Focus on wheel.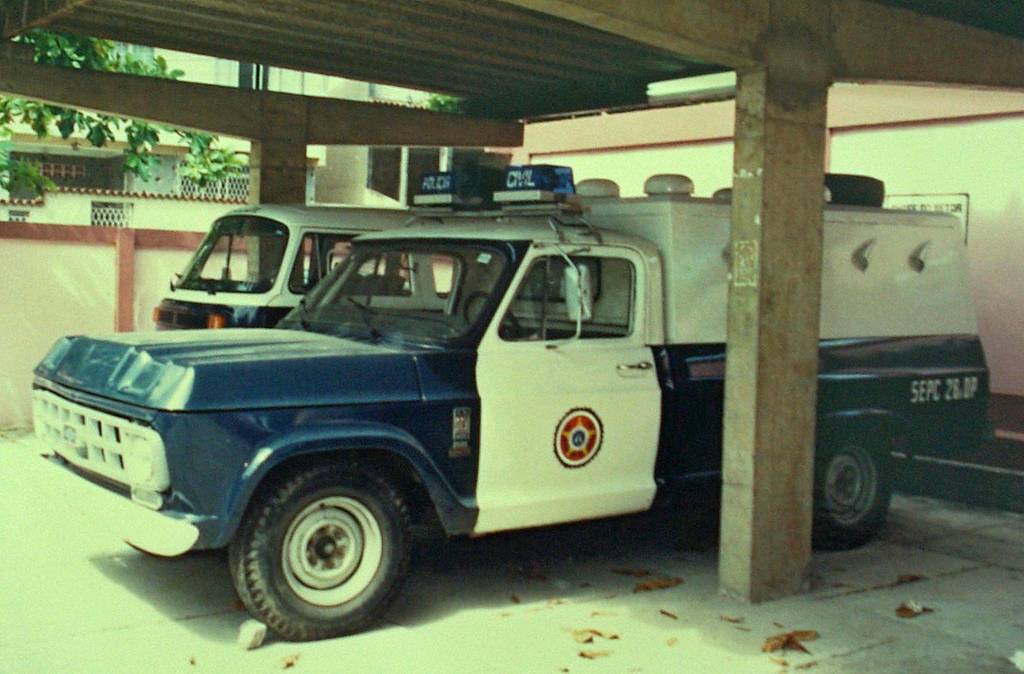
Focused at 225, 474, 406, 632.
